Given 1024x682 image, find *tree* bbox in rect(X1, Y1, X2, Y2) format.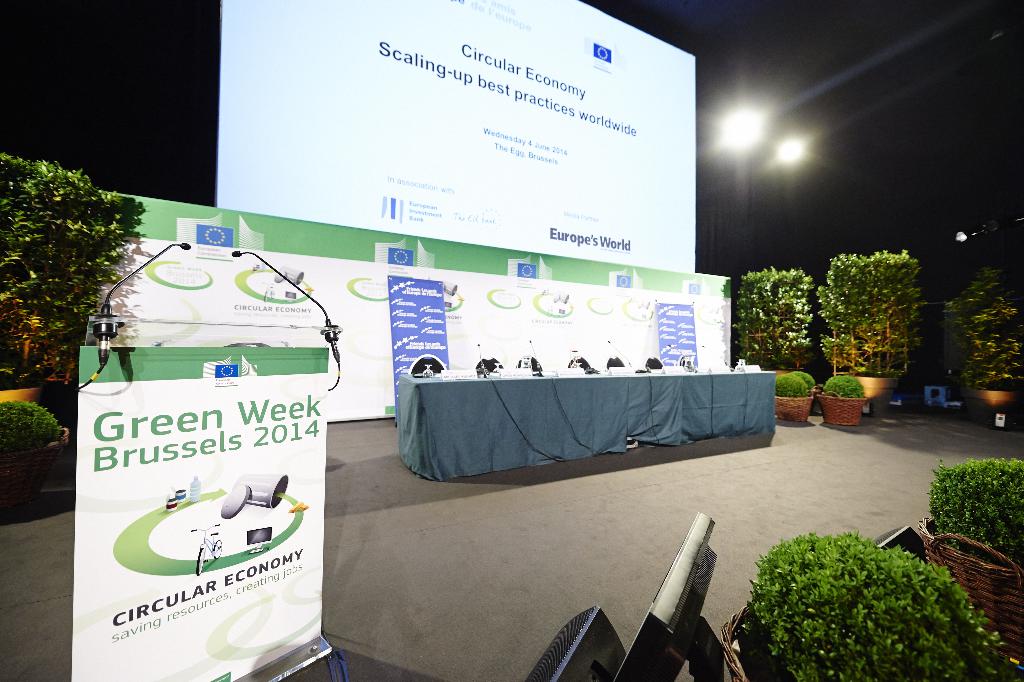
rect(938, 266, 1023, 400).
